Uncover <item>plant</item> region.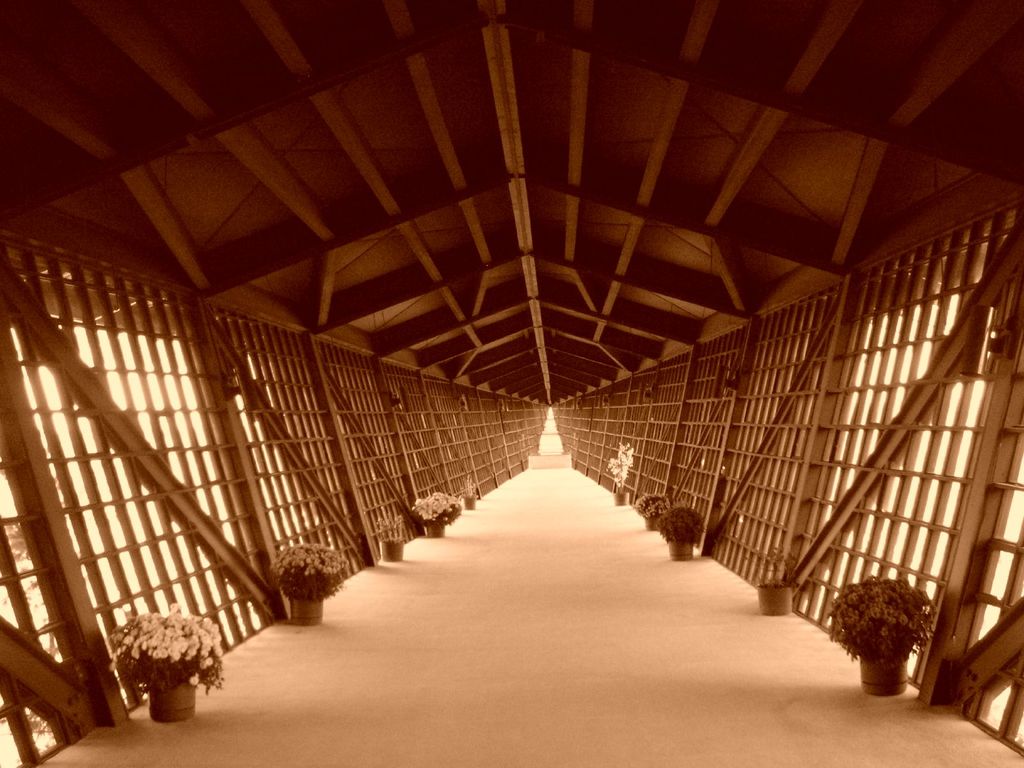
Uncovered: 371, 513, 406, 540.
